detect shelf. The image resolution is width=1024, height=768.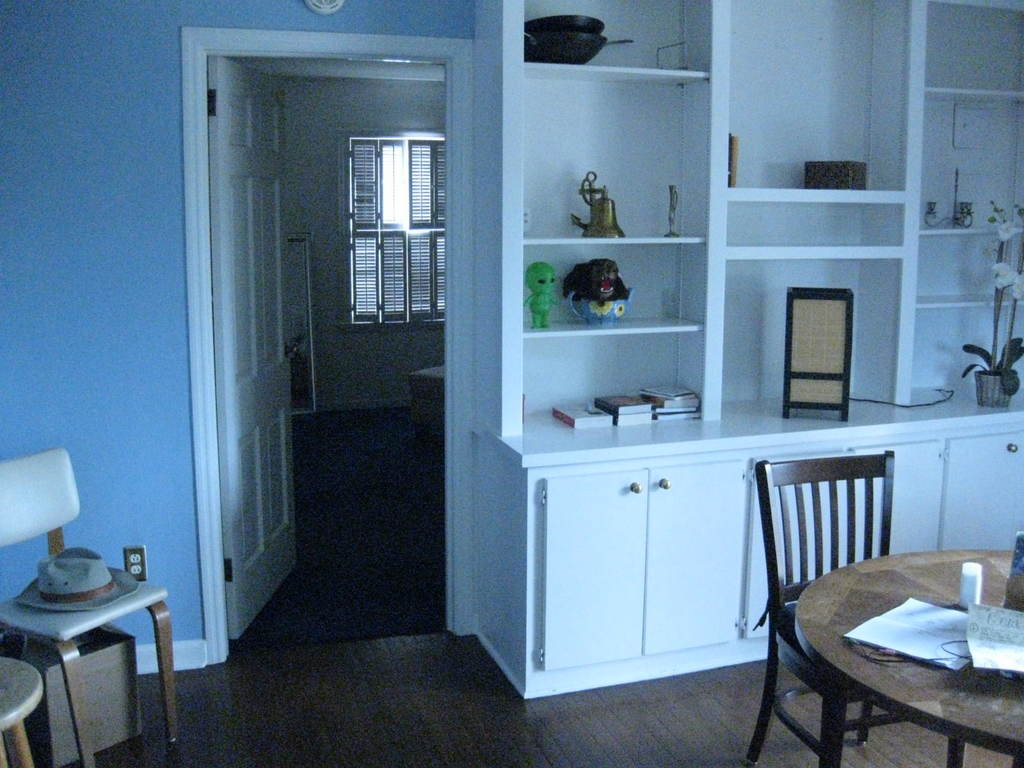
crop(466, 0, 1023, 709).
